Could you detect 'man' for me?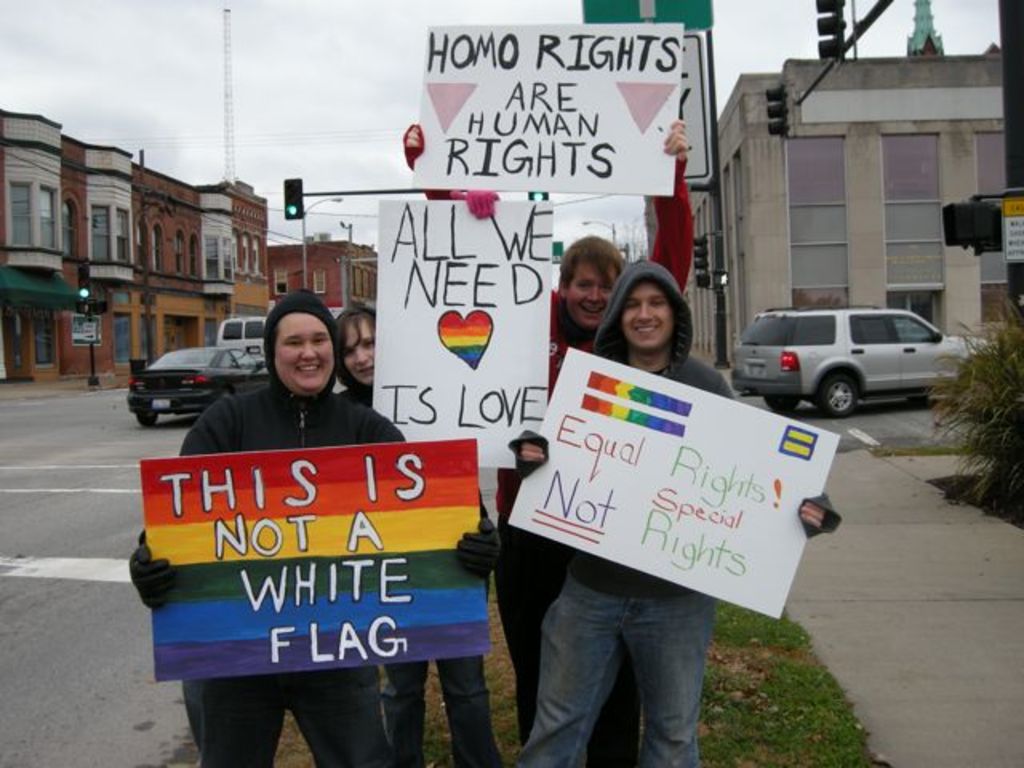
Detection result: bbox=[125, 285, 499, 766].
